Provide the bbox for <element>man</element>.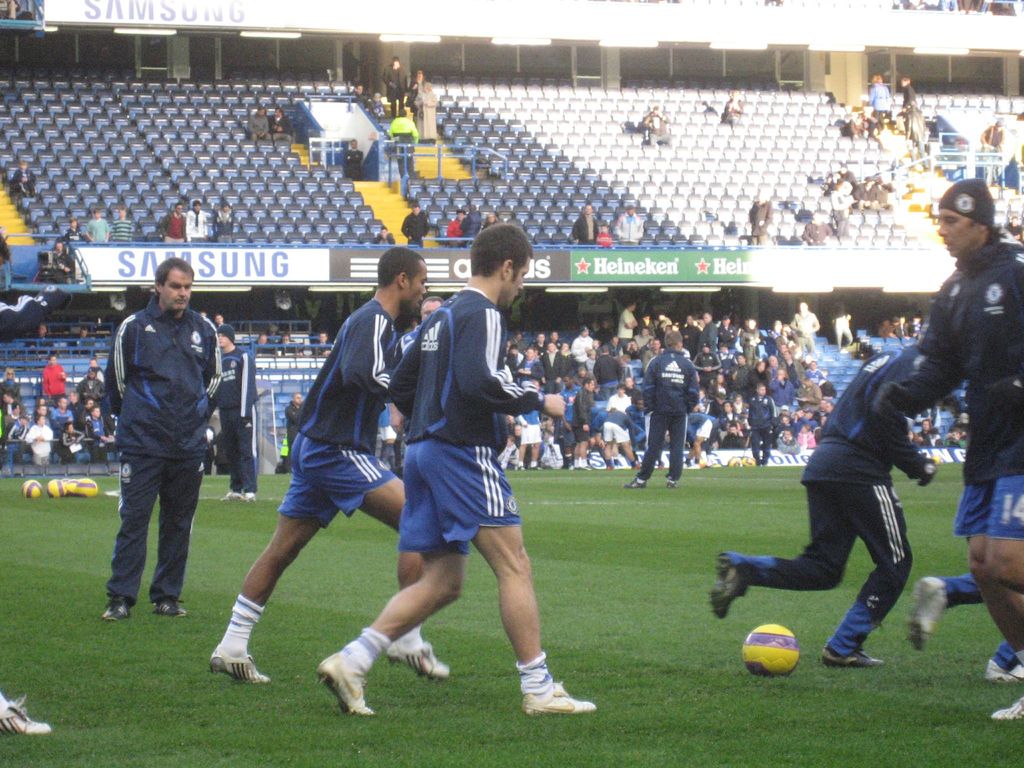
570 204 604 236.
